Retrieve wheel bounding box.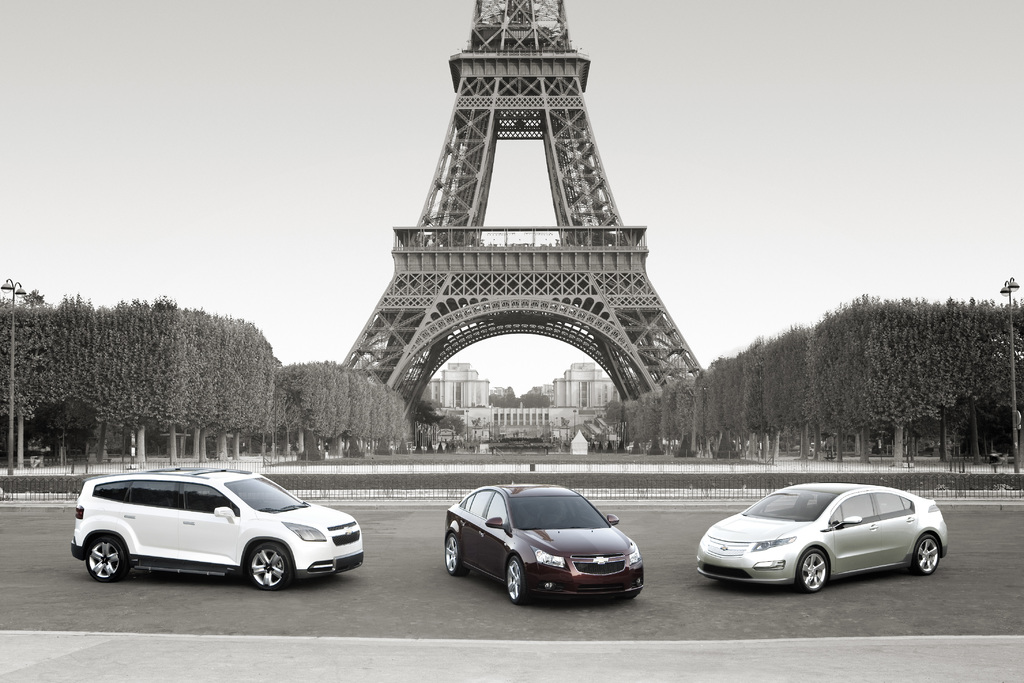
Bounding box: bbox=(439, 536, 465, 575).
